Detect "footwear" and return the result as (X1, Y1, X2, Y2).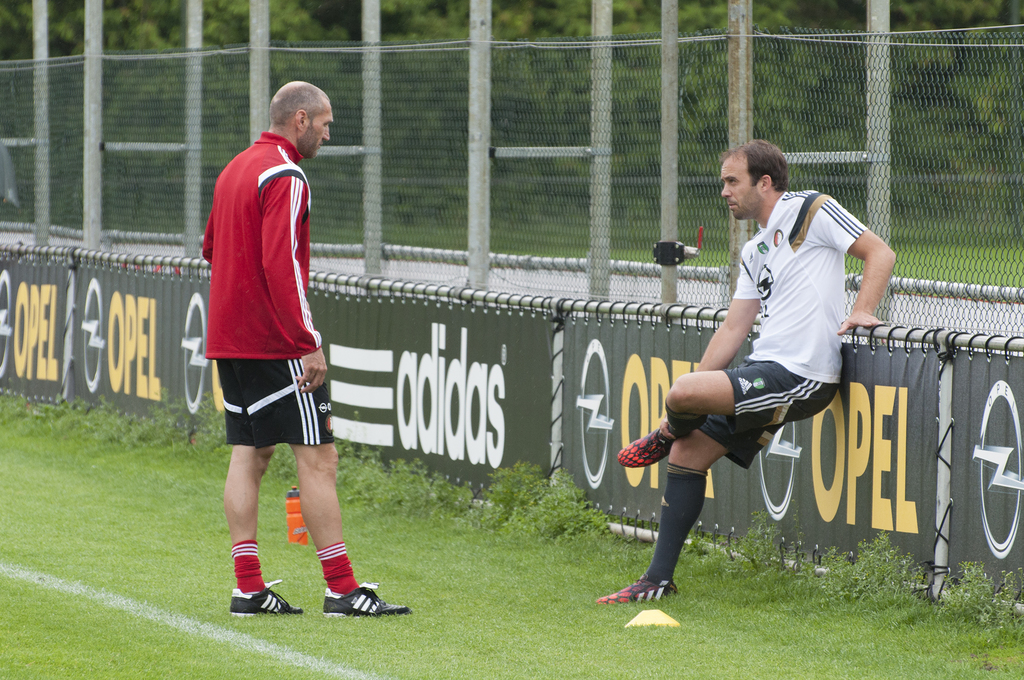
(317, 581, 417, 619).
